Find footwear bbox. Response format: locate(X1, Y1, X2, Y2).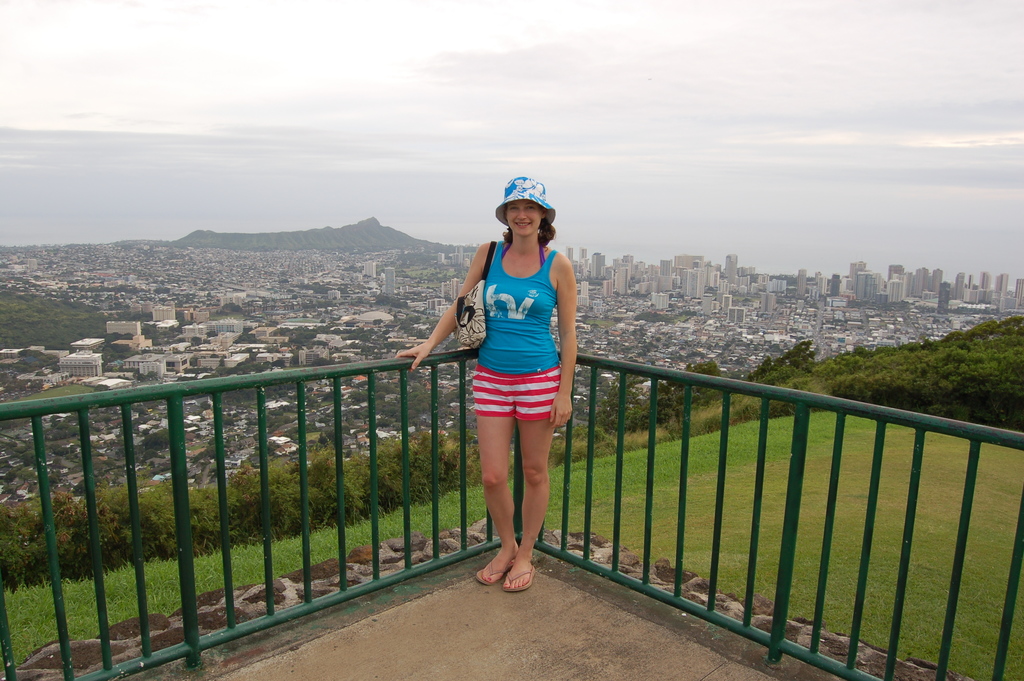
locate(504, 570, 540, 593).
